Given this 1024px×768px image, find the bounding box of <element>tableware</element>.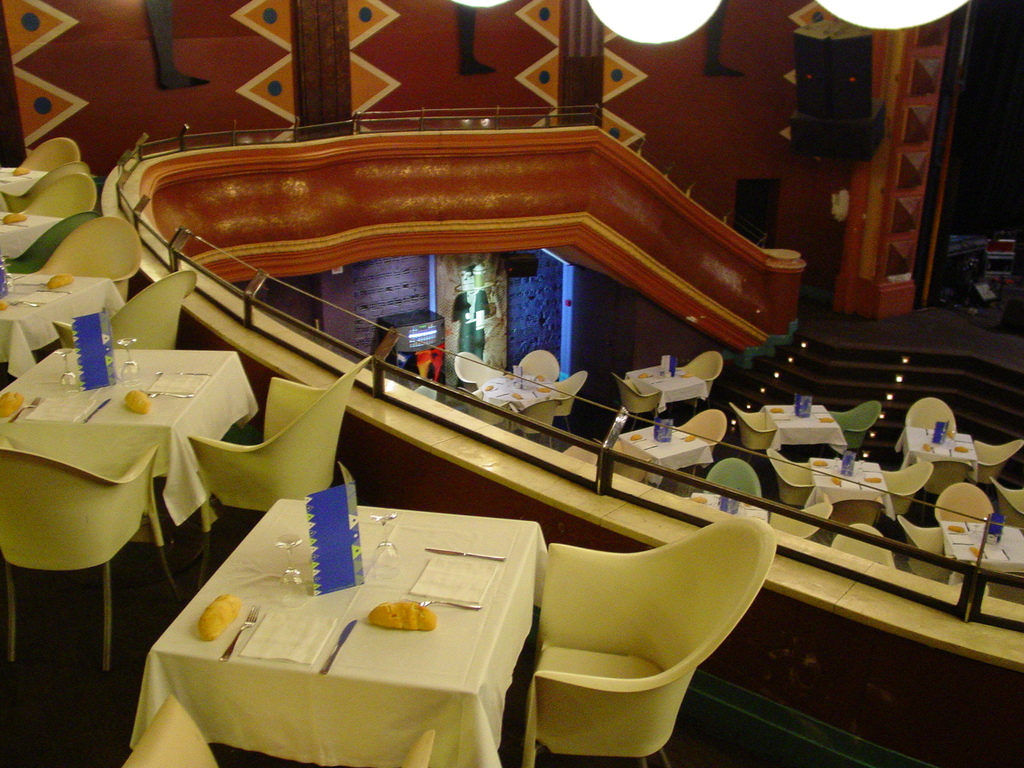
[317,617,356,680].
